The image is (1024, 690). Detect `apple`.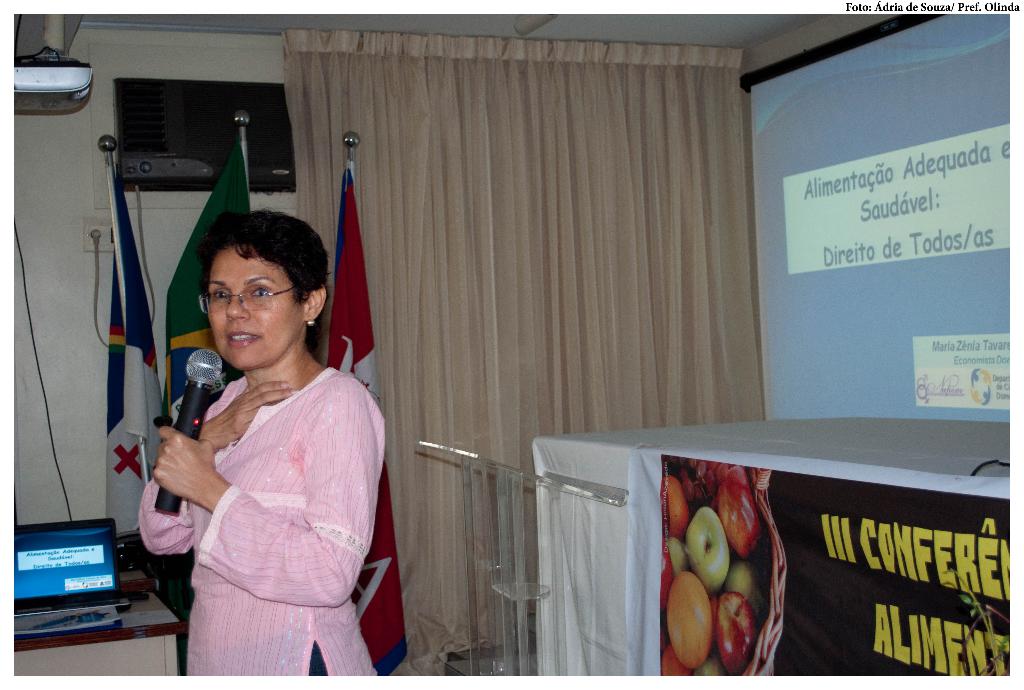
Detection: 719, 562, 767, 604.
